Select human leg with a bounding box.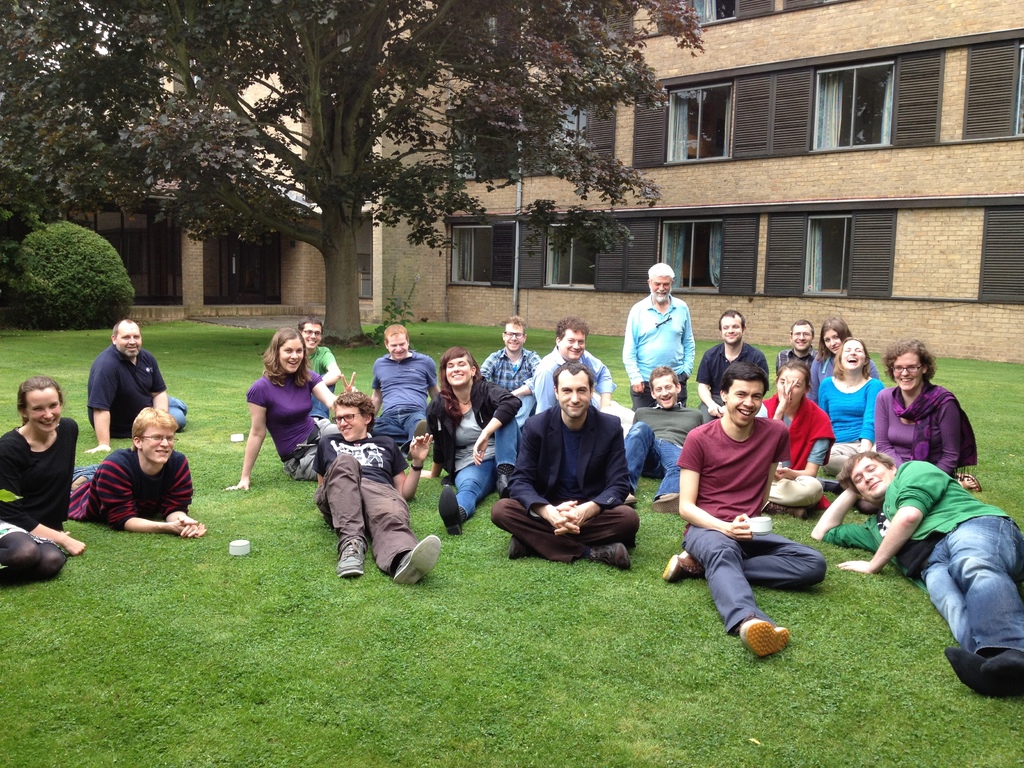
[485, 496, 630, 570].
